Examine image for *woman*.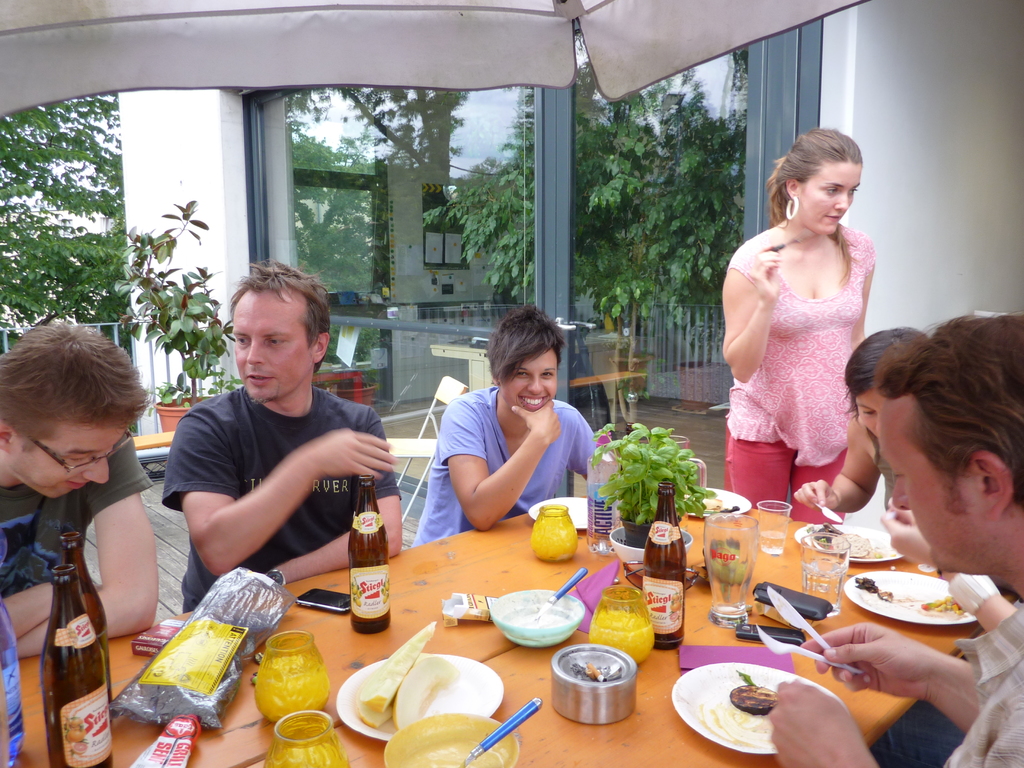
Examination result: detection(793, 323, 929, 511).
